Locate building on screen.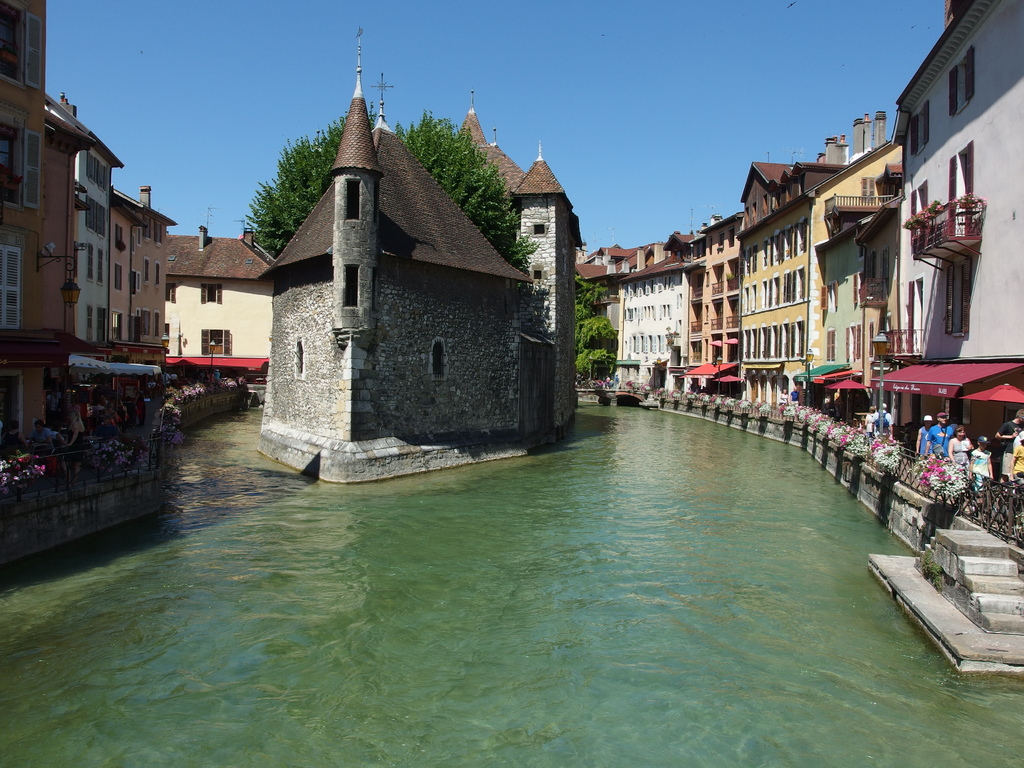
On screen at {"x1": 256, "y1": 26, "x2": 584, "y2": 484}.
